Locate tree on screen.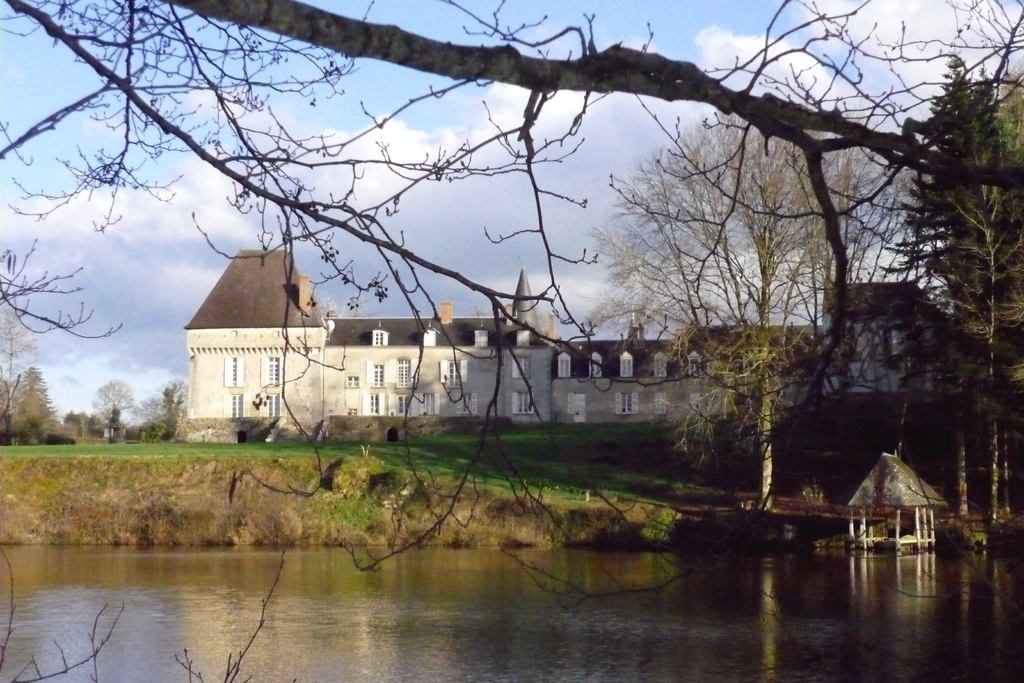
On screen at (92,378,130,431).
